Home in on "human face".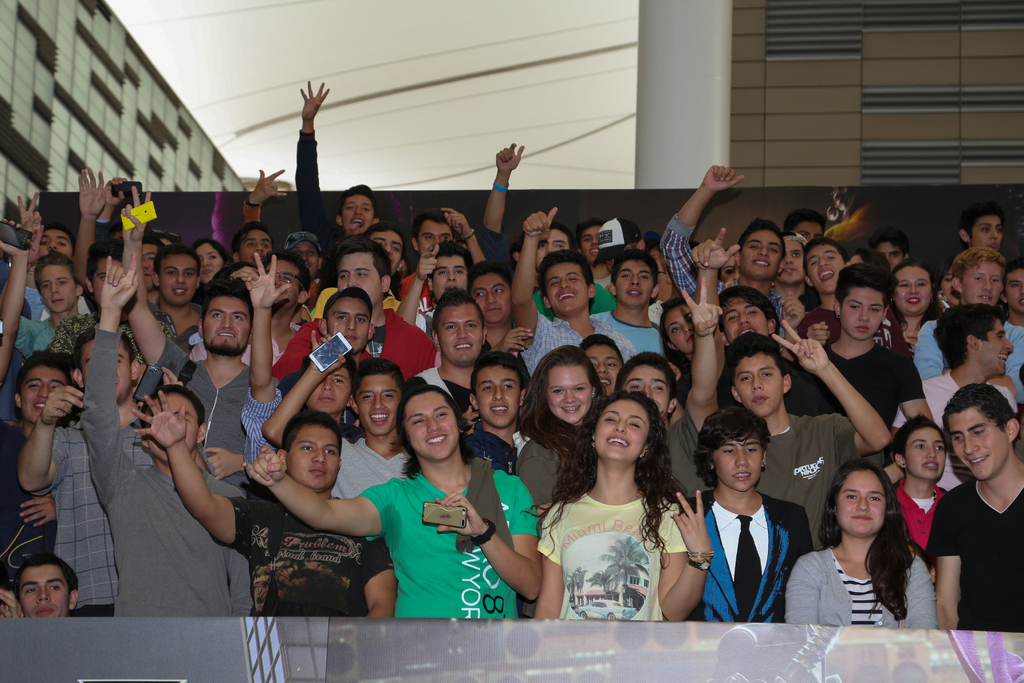
Homed in at 581:224:601:261.
